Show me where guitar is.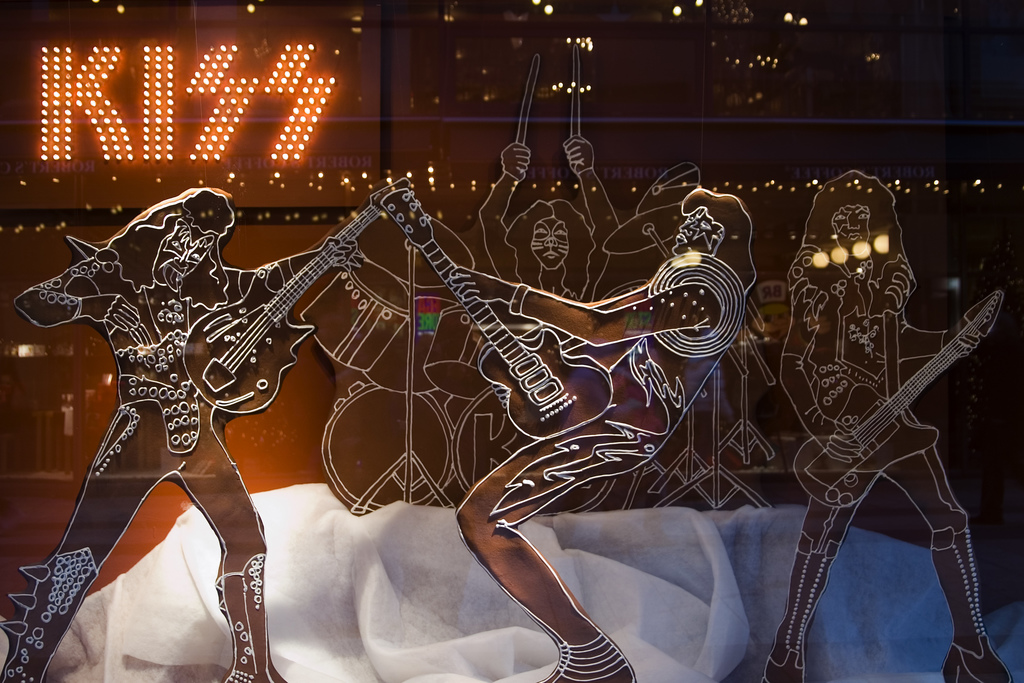
guitar is at box(178, 173, 417, 416).
